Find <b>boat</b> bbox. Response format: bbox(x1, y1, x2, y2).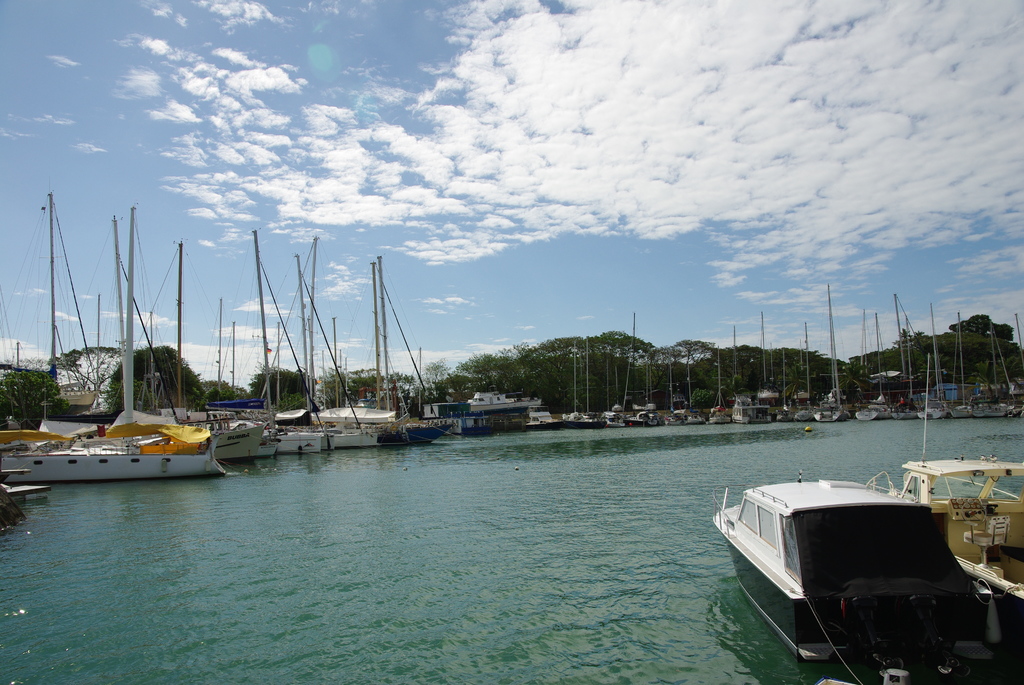
bbox(965, 326, 1011, 423).
